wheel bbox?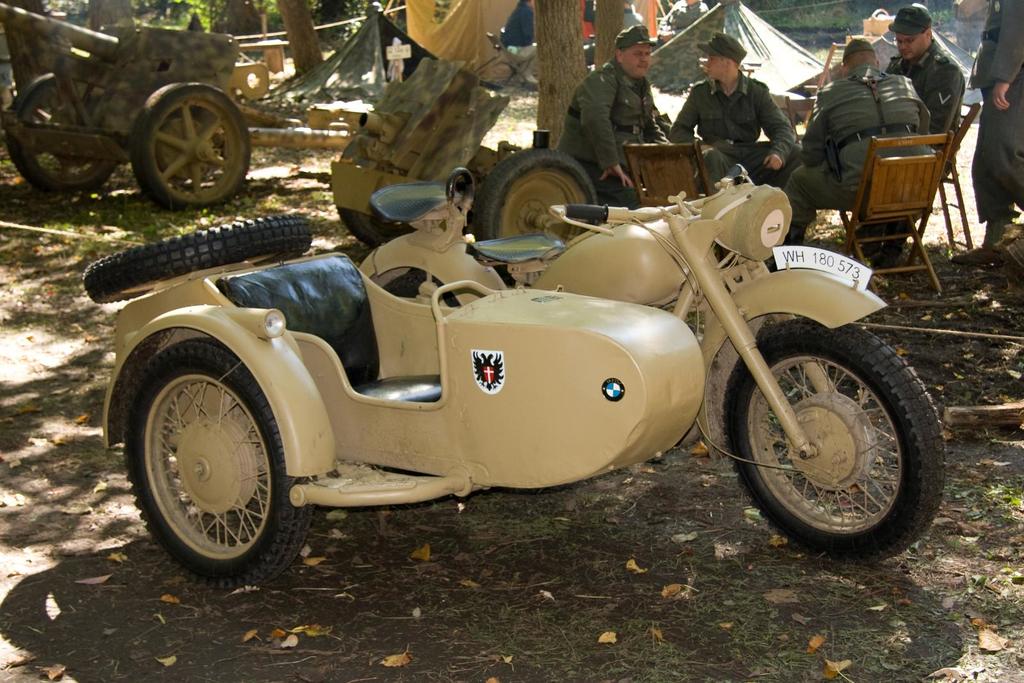
l=470, t=150, r=601, b=293
